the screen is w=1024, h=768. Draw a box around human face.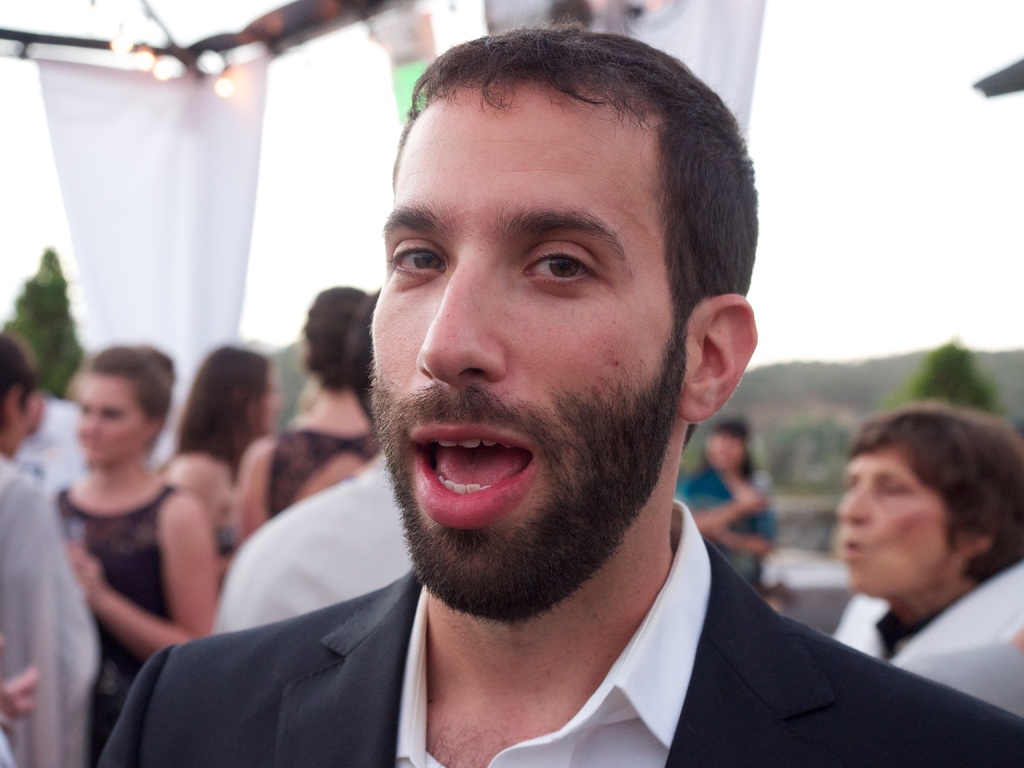
(x1=369, y1=83, x2=676, y2=611).
